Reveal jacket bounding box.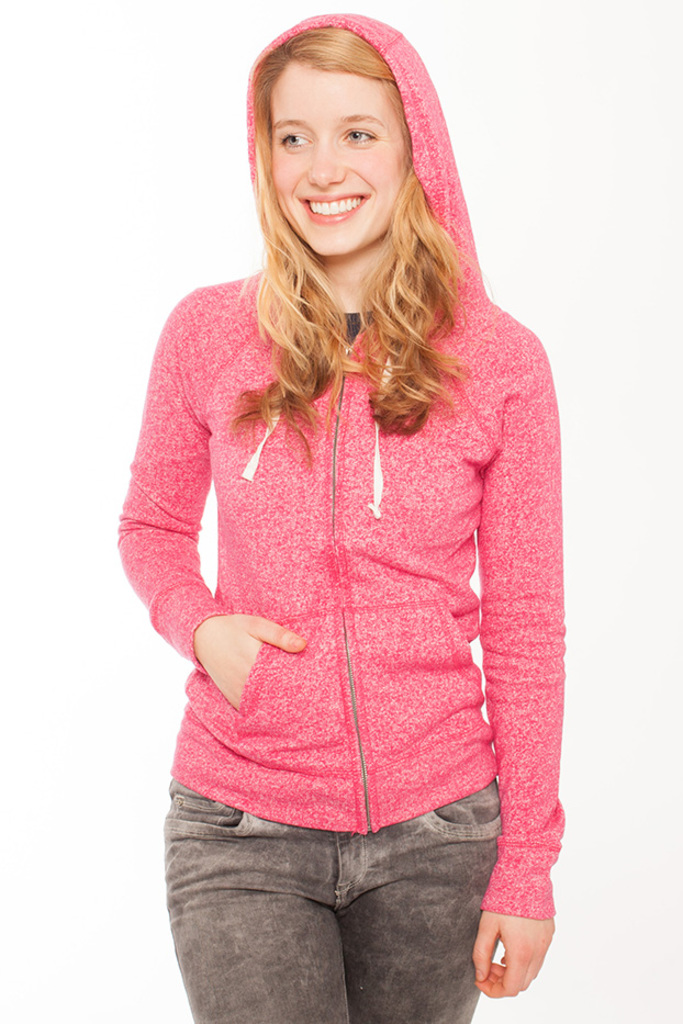
Revealed: bbox=[113, 142, 603, 908].
